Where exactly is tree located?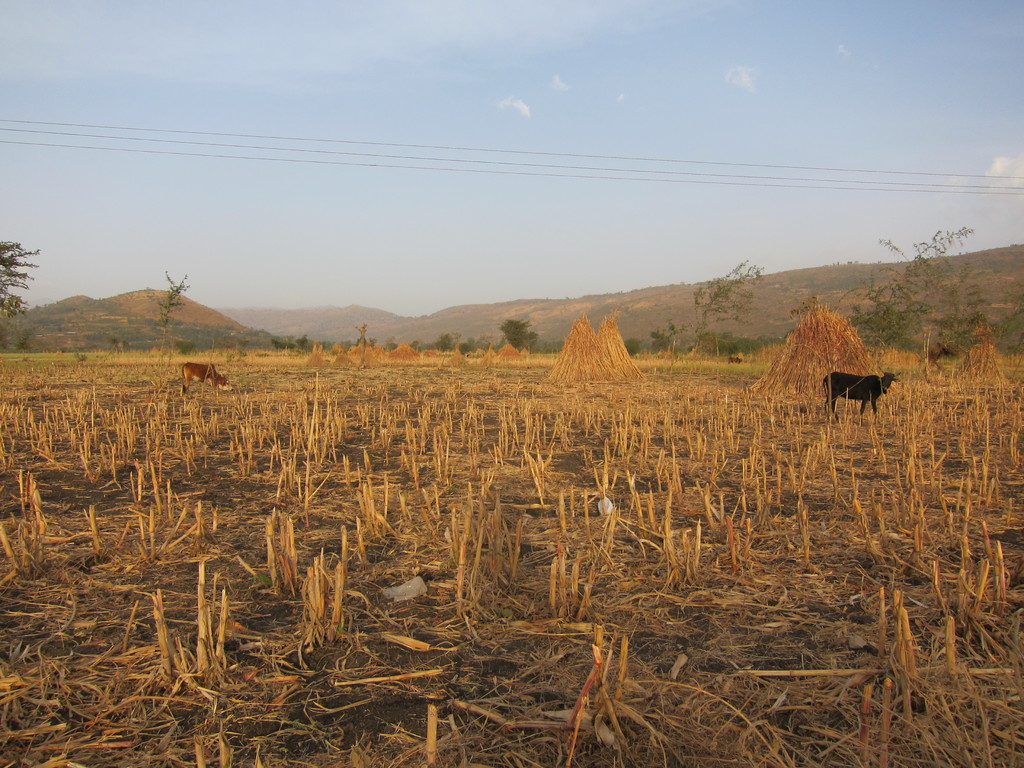
Its bounding box is {"left": 165, "top": 268, "right": 193, "bottom": 346}.
